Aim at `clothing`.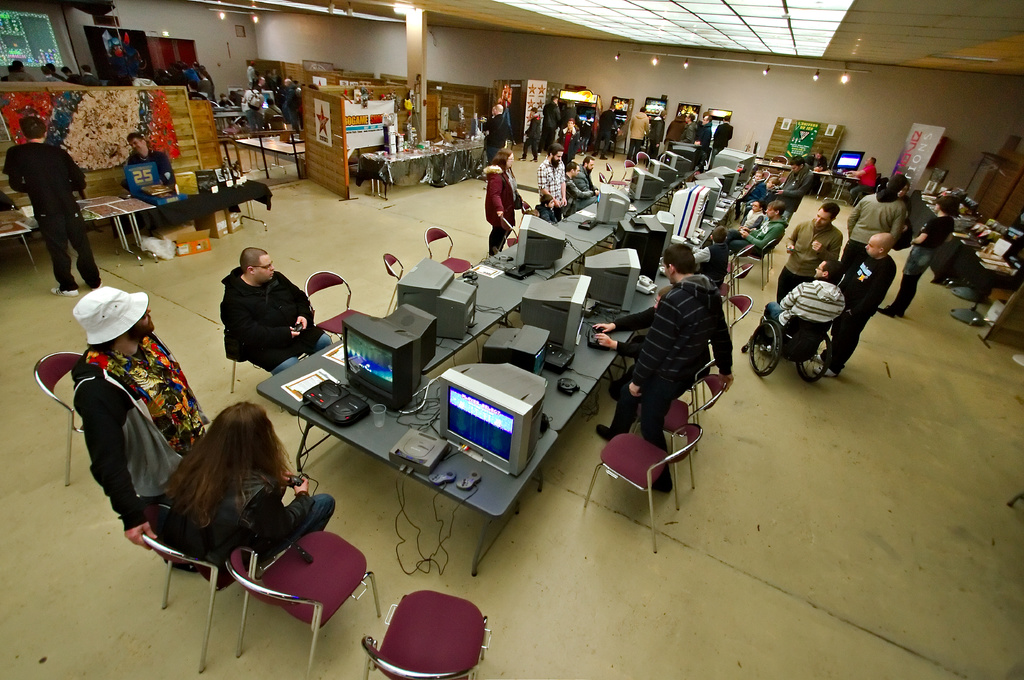
Aimed at bbox(844, 188, 910, 274).
